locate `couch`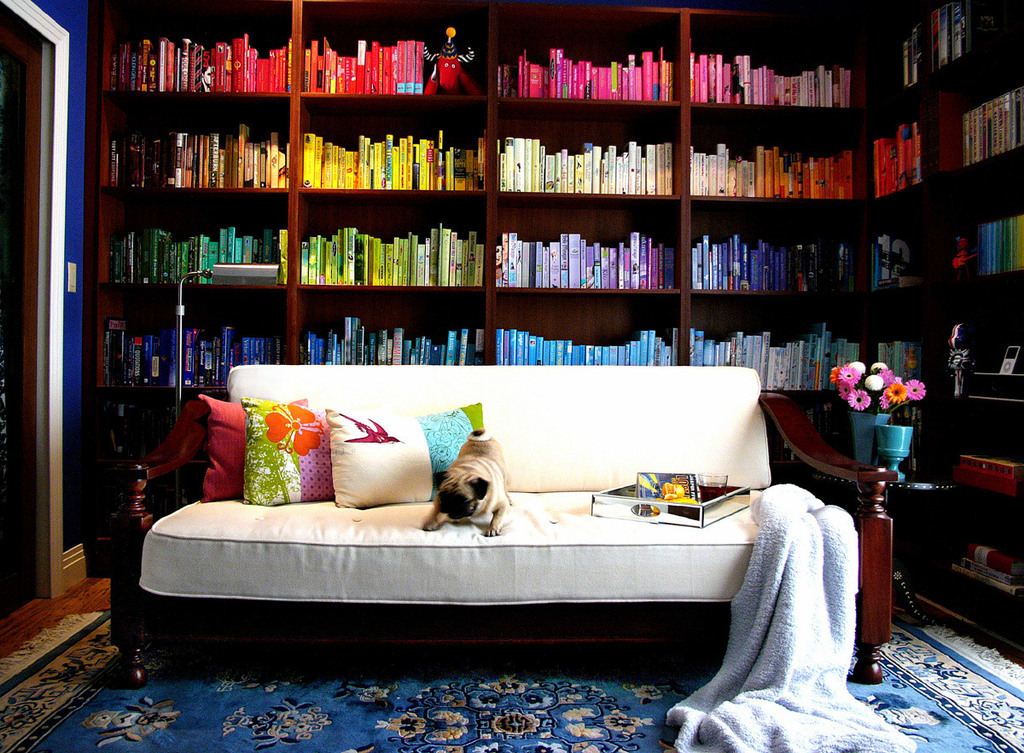
locate(83, 364, 898, 688)
